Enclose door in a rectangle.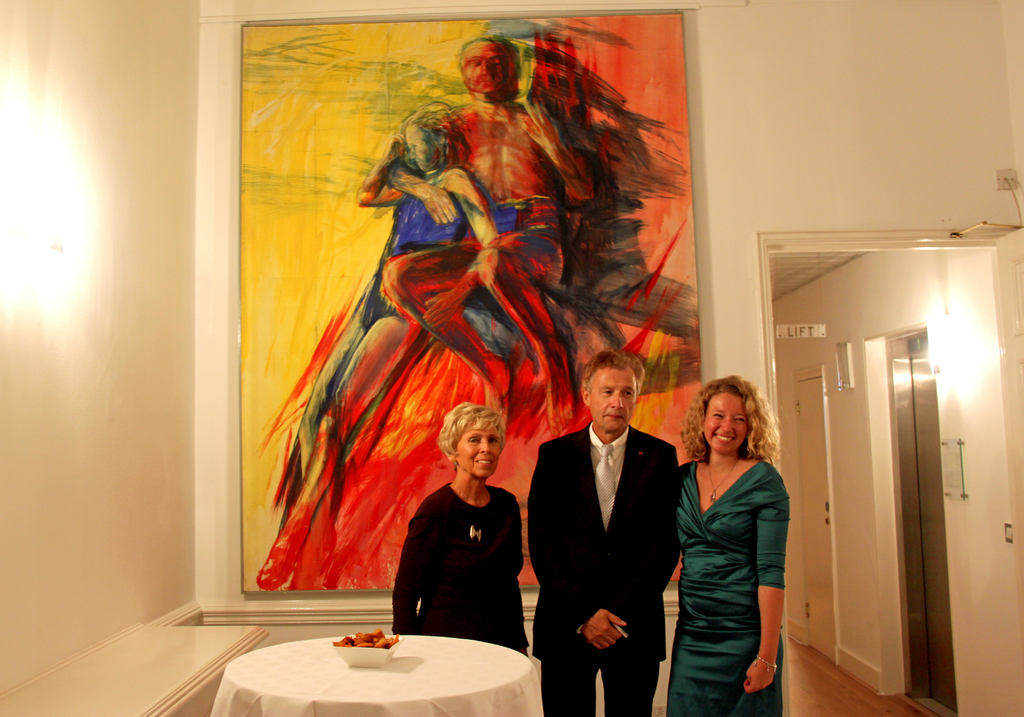
{"x1": 784, "y1": 361, "x2": 831, "y2": 647}.
